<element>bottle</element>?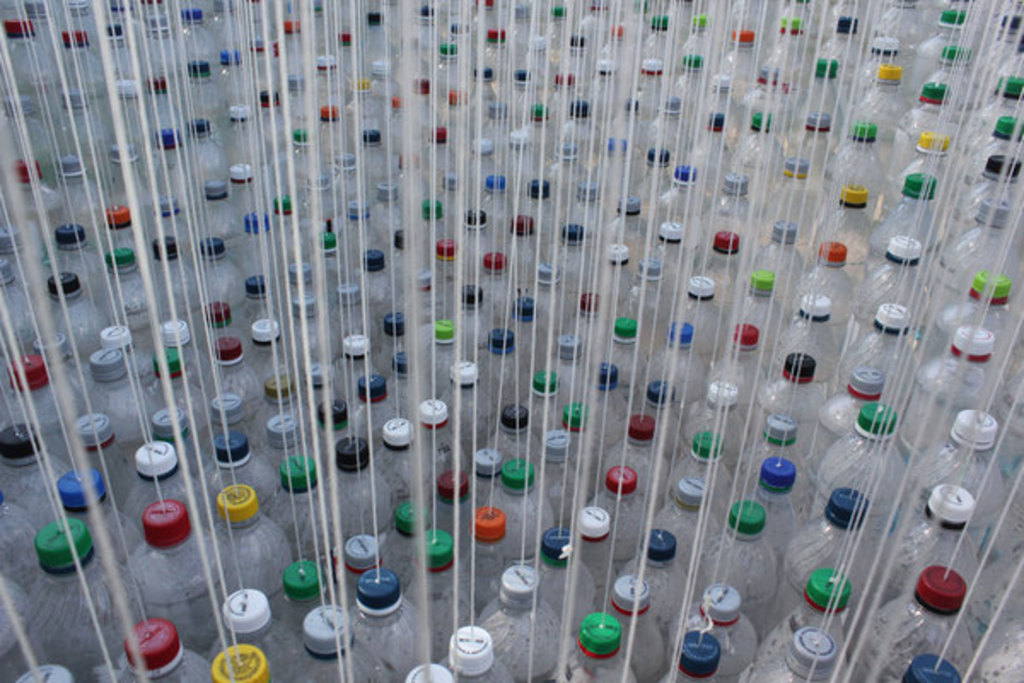
<bbox>150, 408, 217, 485</bbox>
